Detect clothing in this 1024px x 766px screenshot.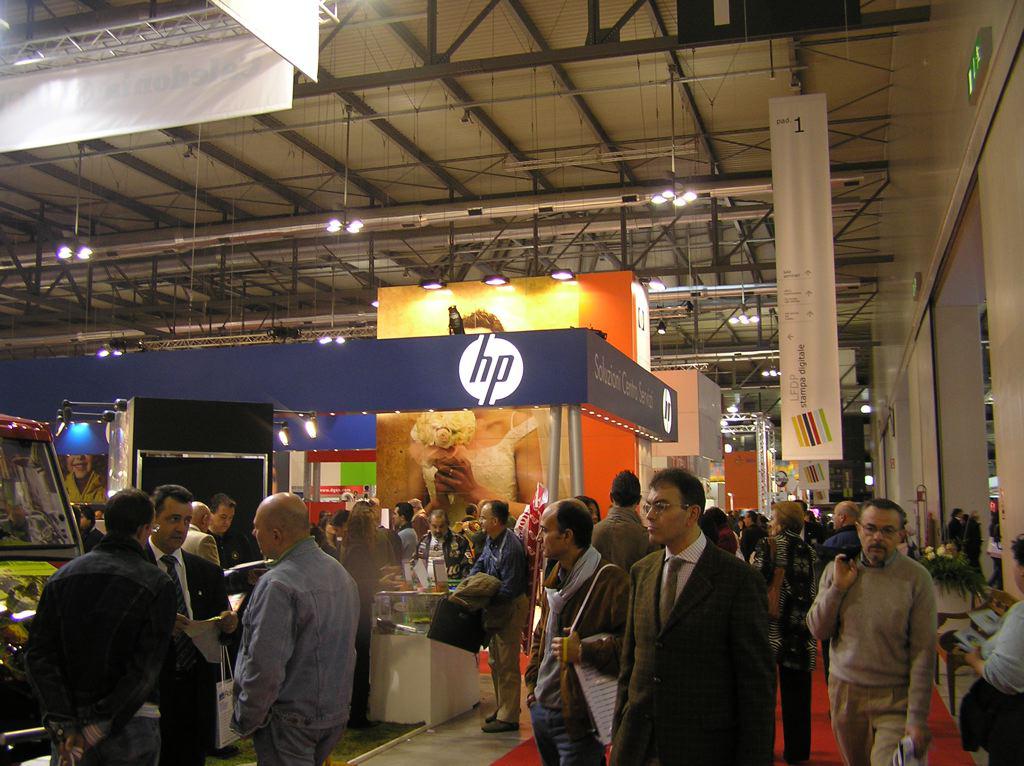
Detection: pyautogui.locateOnScreen(142, 532, 222, 621).
